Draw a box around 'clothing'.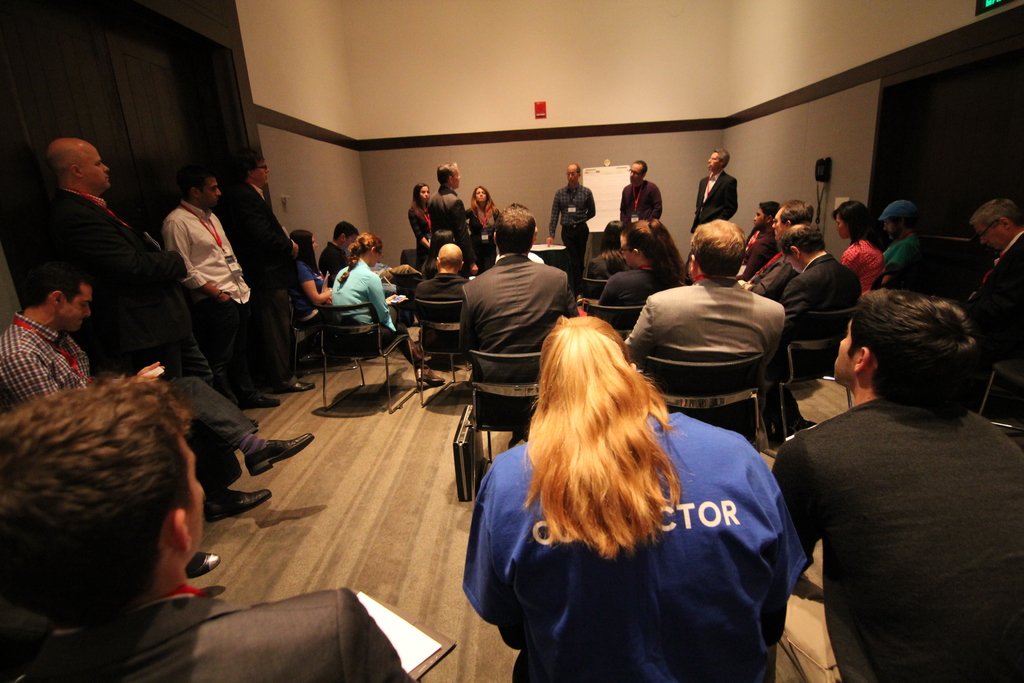
{"left": 0, "top": 309, "right": 259, "bottom": 493}.
